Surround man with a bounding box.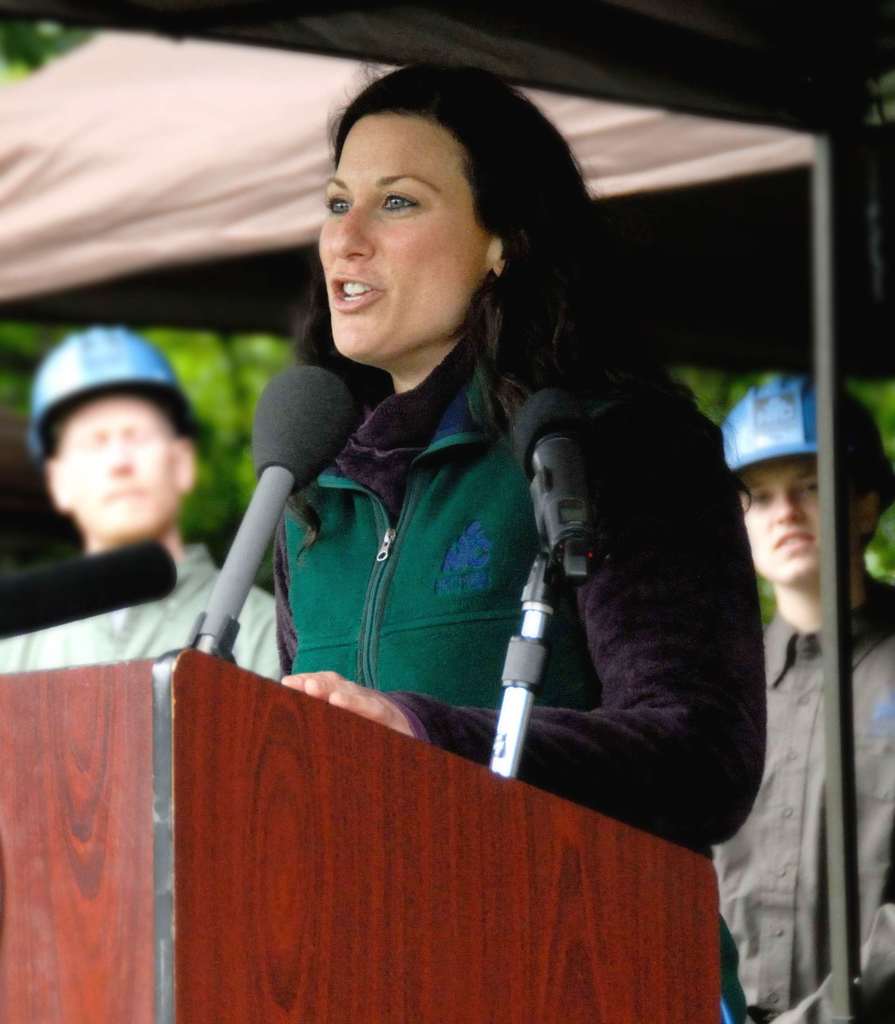
(left=702, top=365, right=894, bottom=1023).
